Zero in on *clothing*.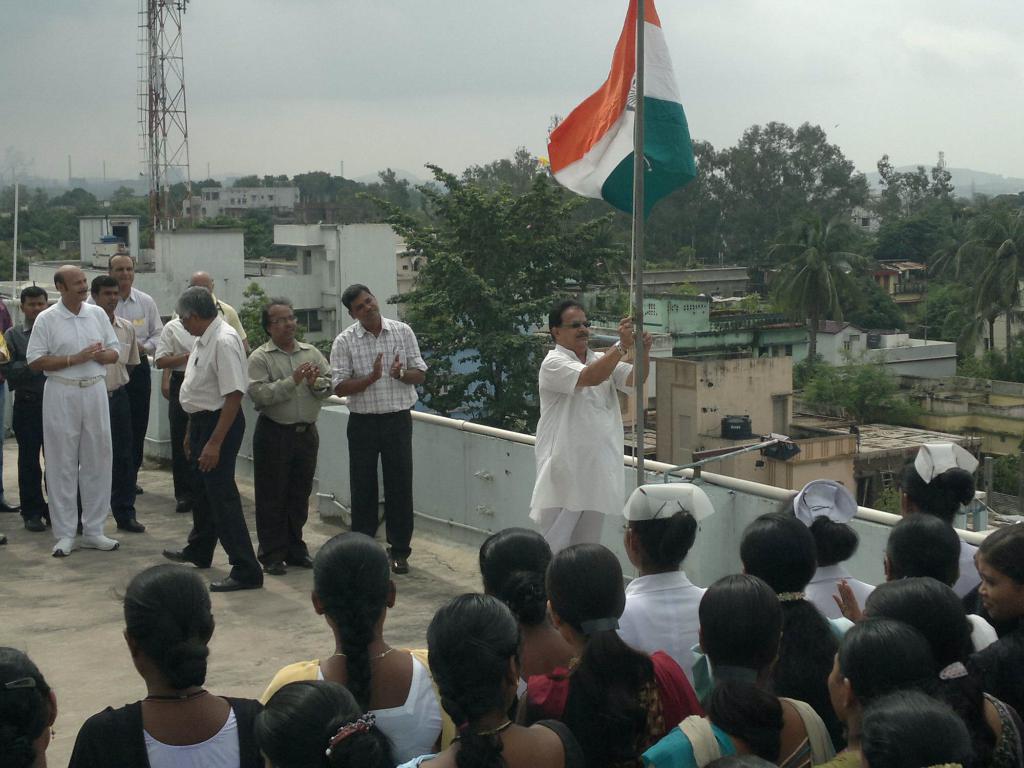
Zeroed in: [248, 335, 330, 572].
